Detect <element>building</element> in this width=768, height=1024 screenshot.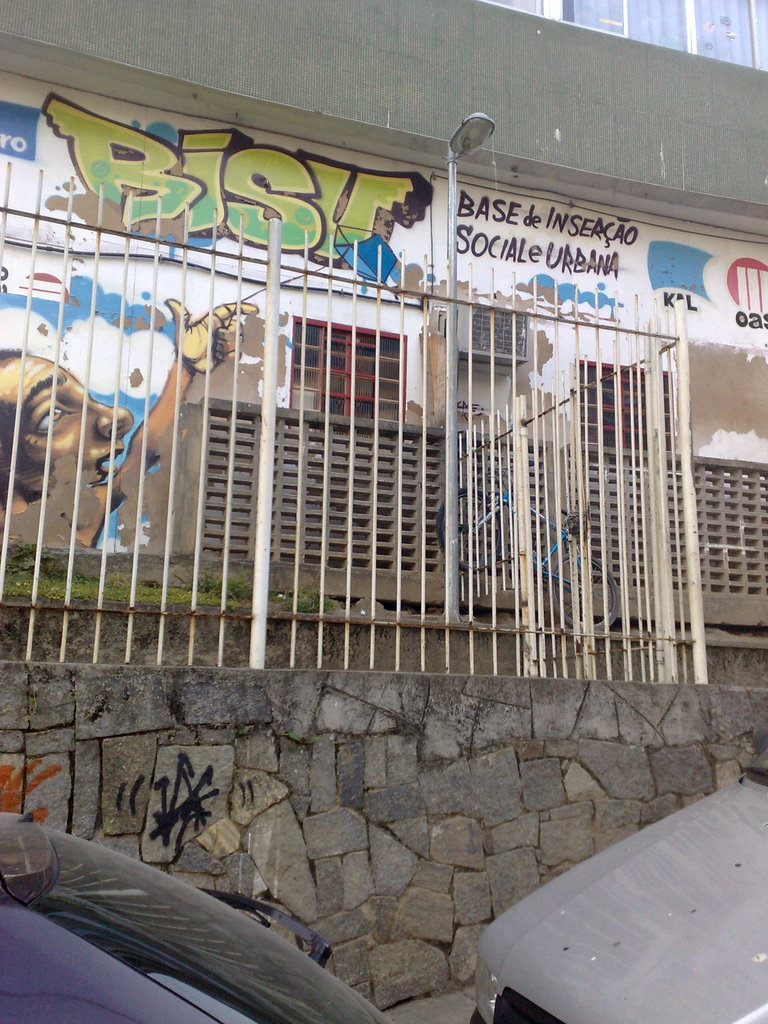
Detection: Rect(0, 0, 767, 701).
